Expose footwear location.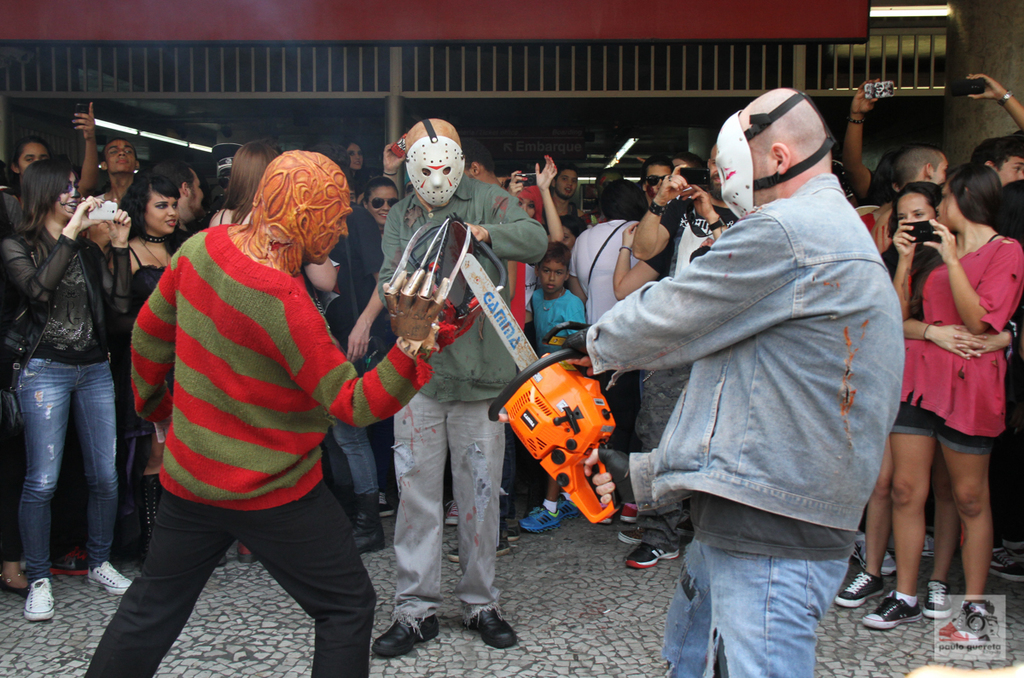
Exposed at <bbox>672, 516, 699, 536</bbox>.
